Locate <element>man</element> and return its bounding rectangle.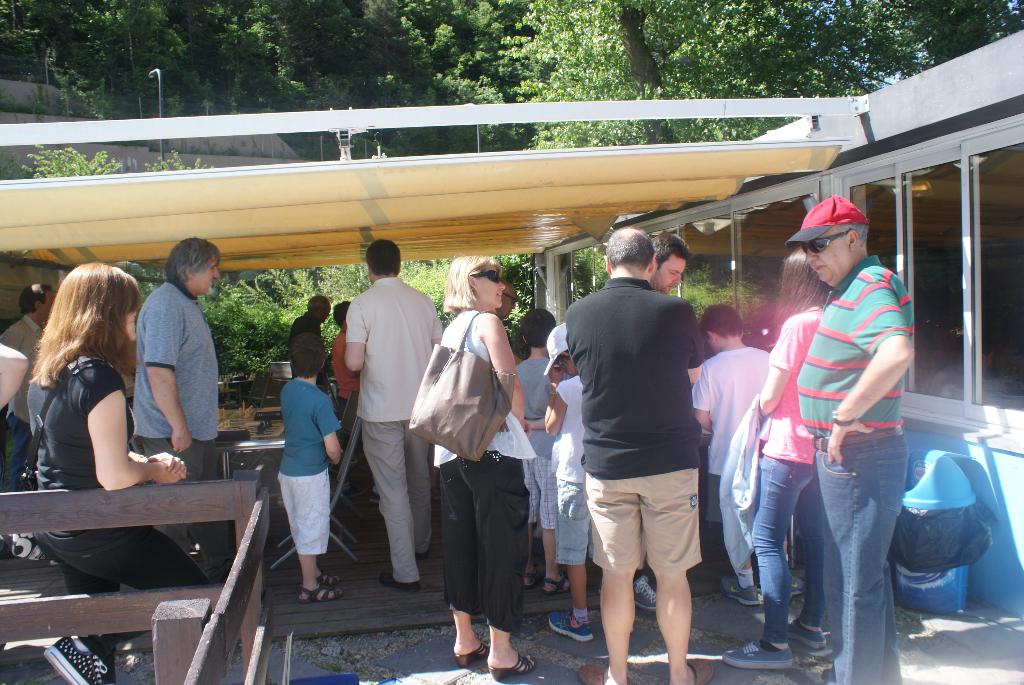
crop(346, 233, 442, 596).
